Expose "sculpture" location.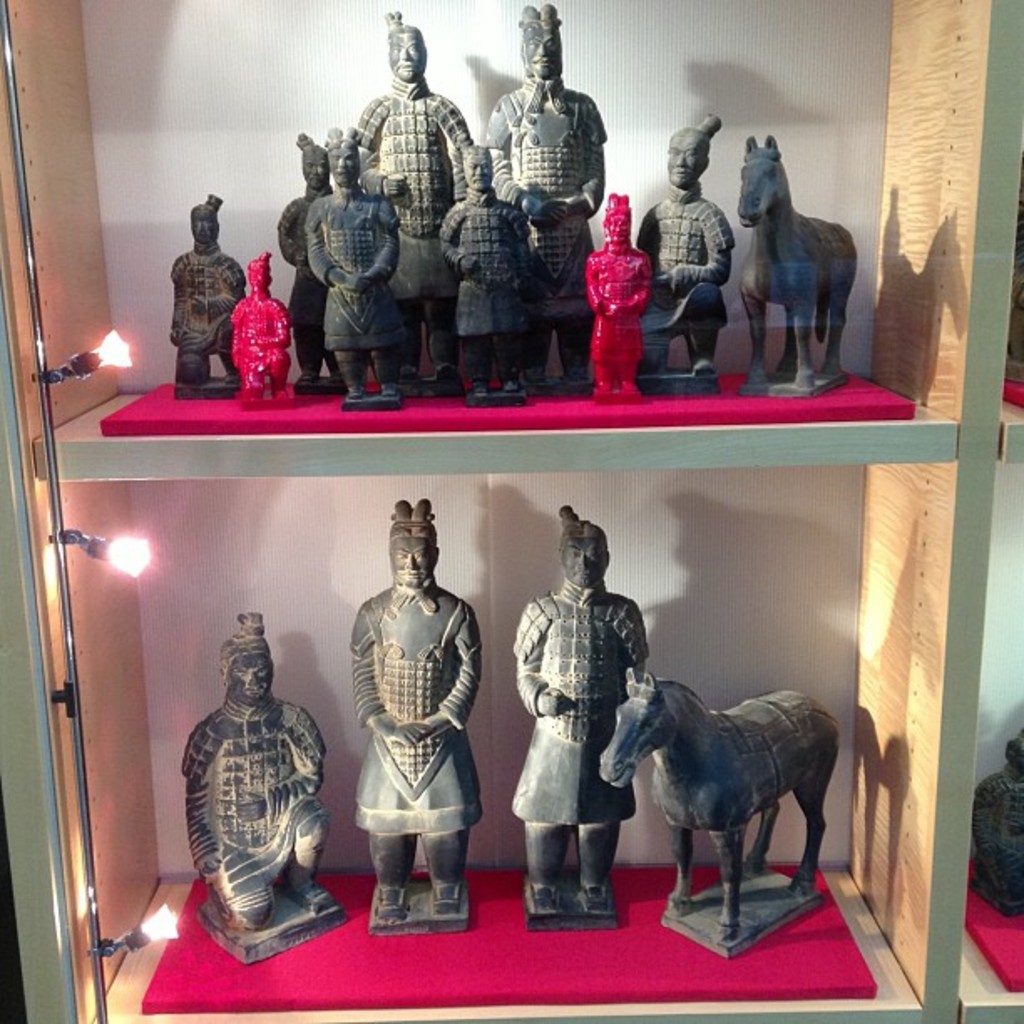
Exposed at locate(224, 249, 298, 413).
